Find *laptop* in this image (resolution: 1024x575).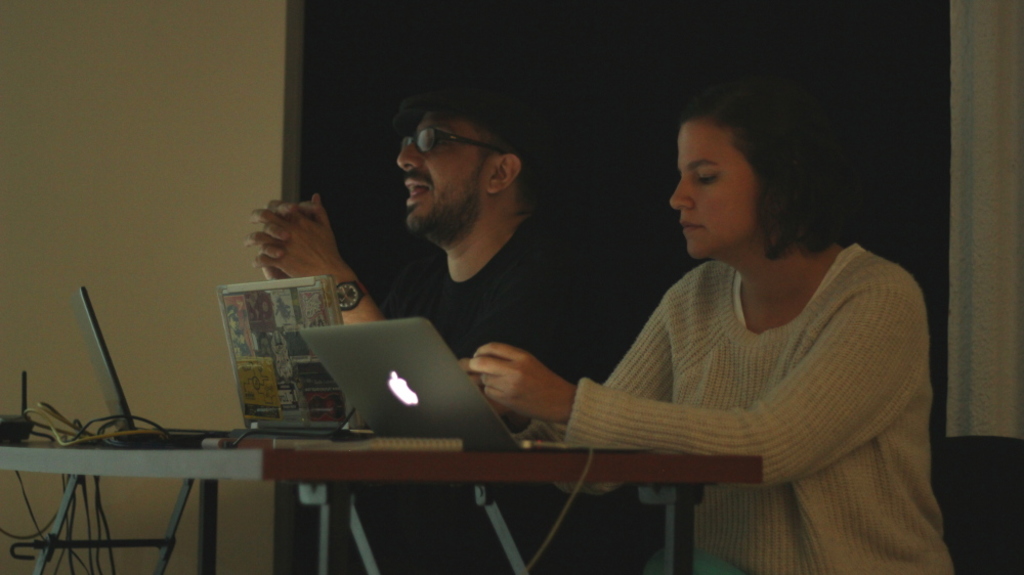
216 274 373 436.
